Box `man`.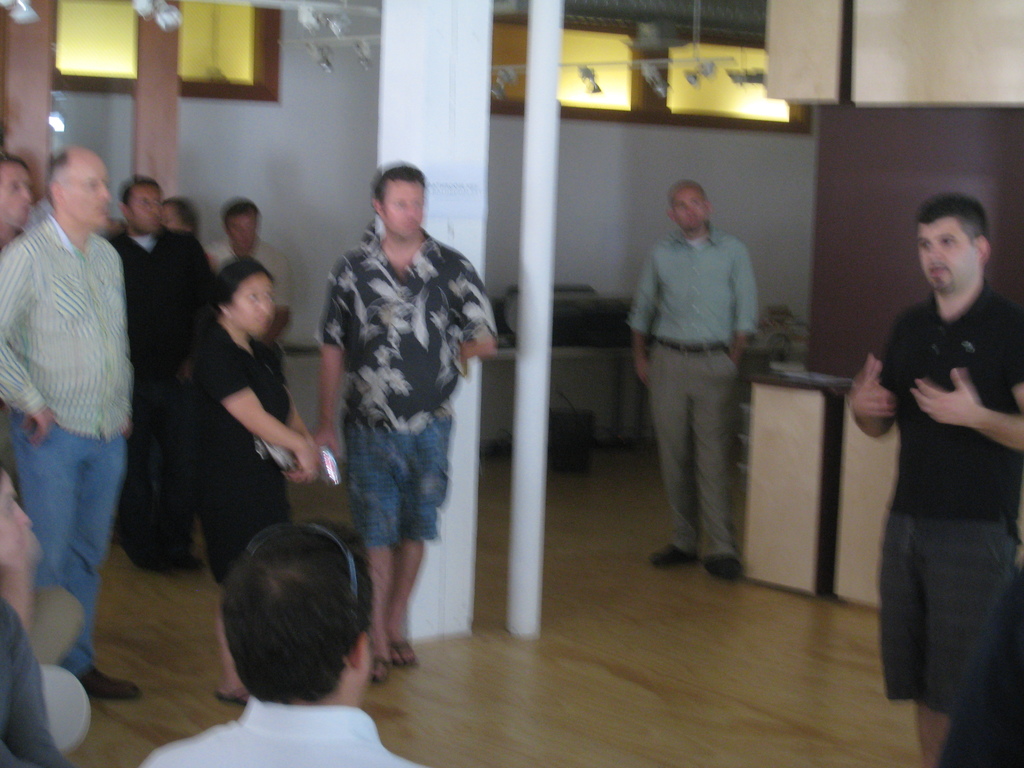
detection(0, 154, 42, 268).
